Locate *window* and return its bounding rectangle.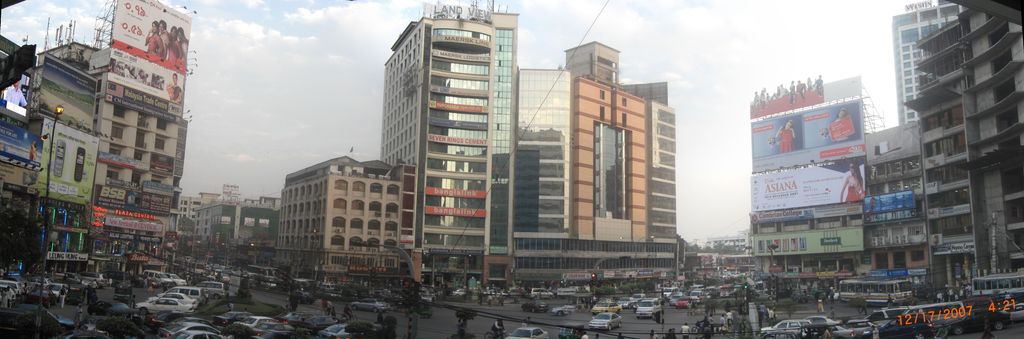
box=[106, 170, 118, 186].
